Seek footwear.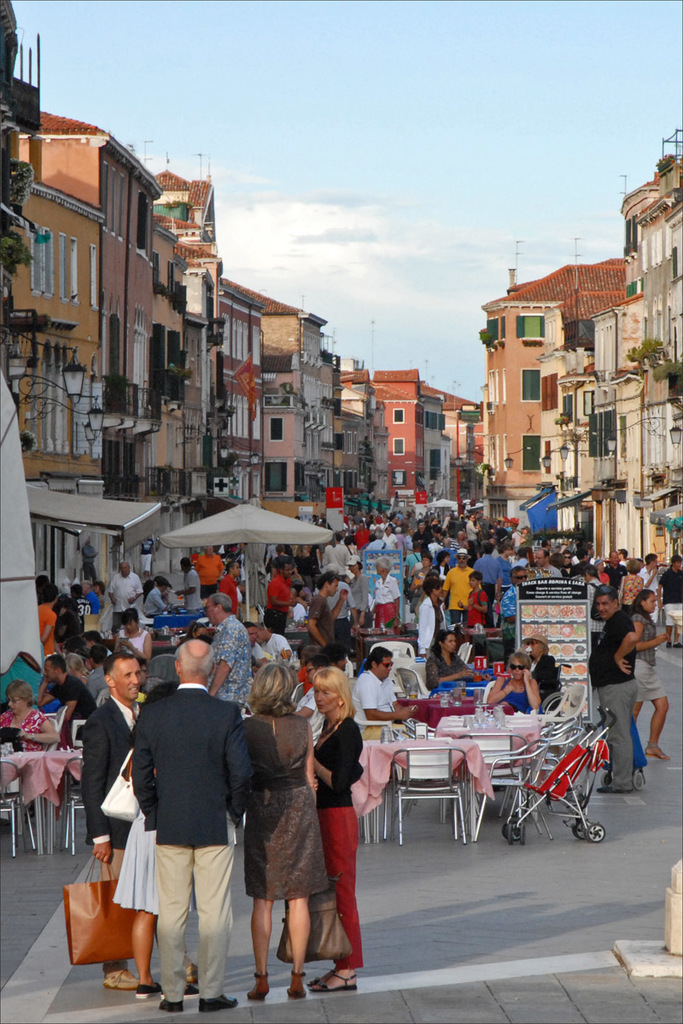
<box>245,975,270,1000</box>.
